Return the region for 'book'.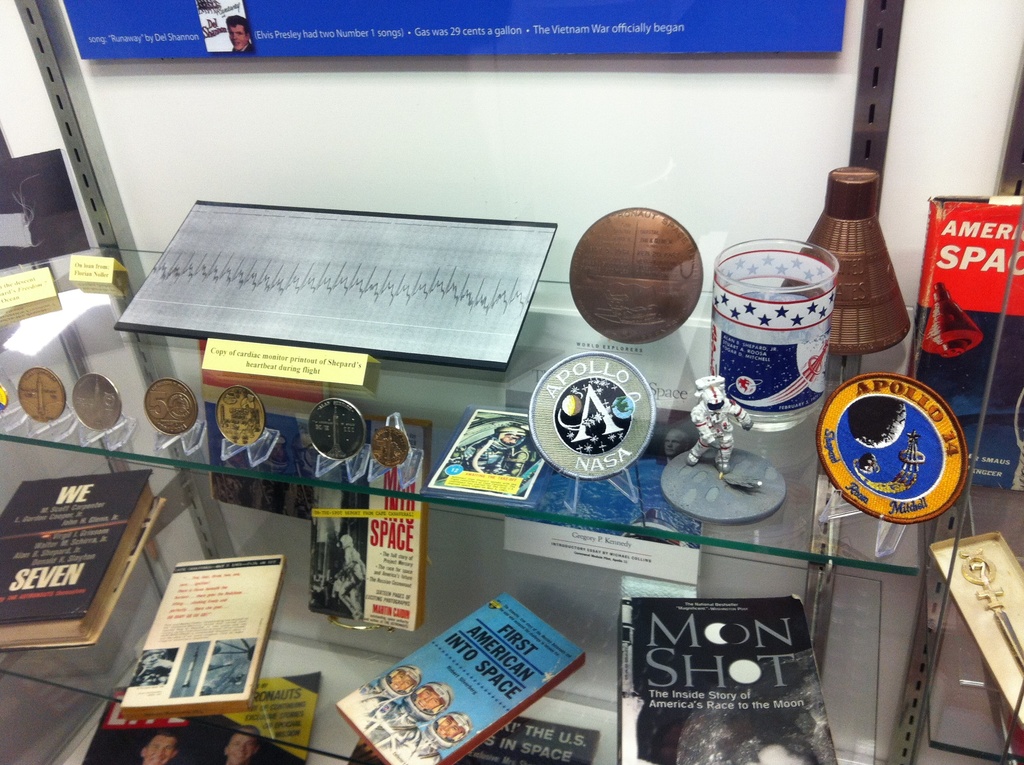
906,189,1023,493.
